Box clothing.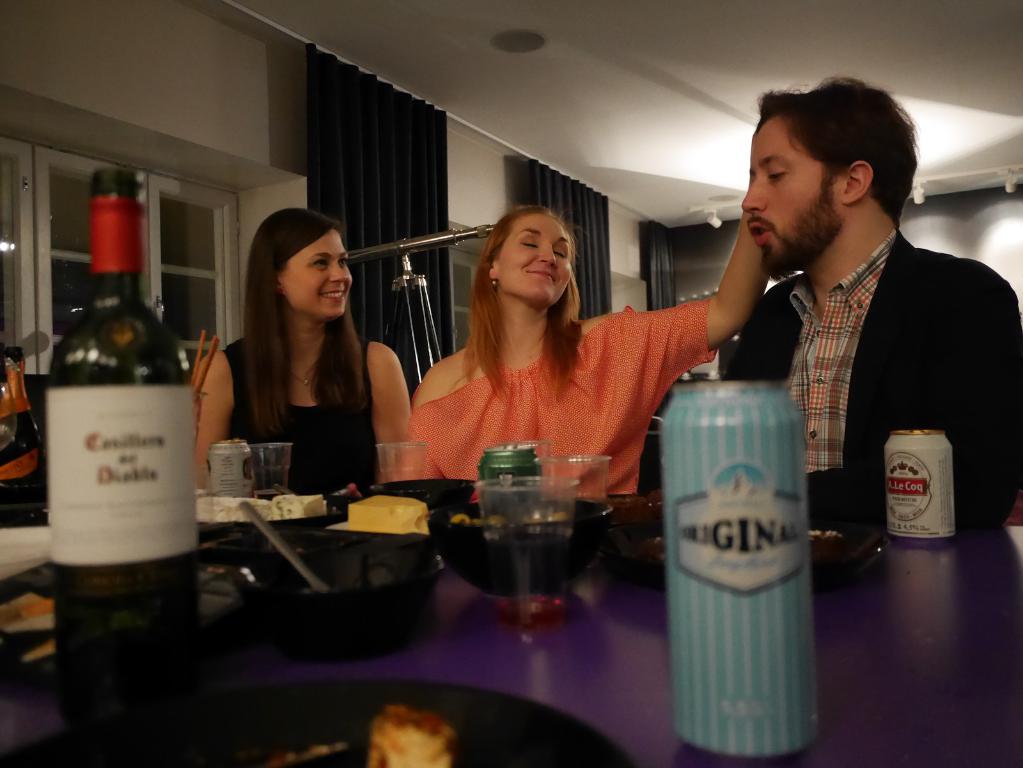
box(695, 221, 1022, 524).
